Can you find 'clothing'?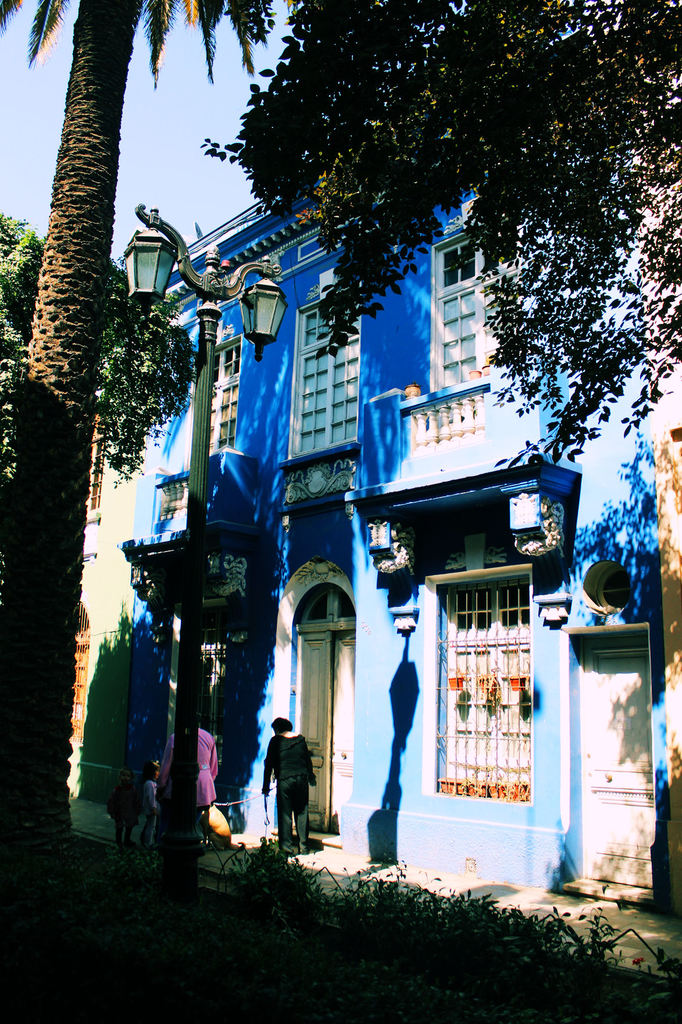
Yes, bounding box: 159,729,215,820.
